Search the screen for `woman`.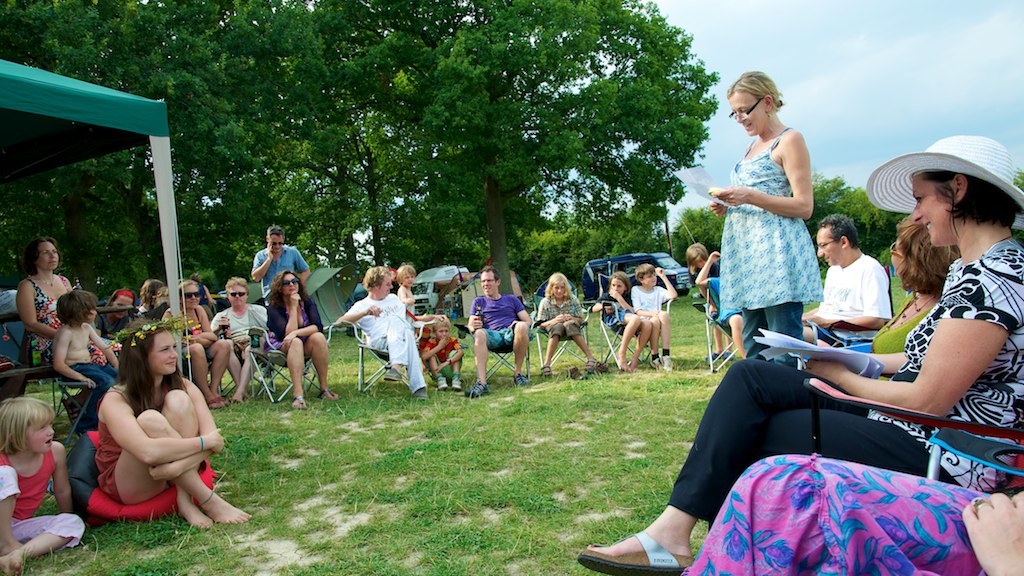
Found at 162, 276, 233, 408.
